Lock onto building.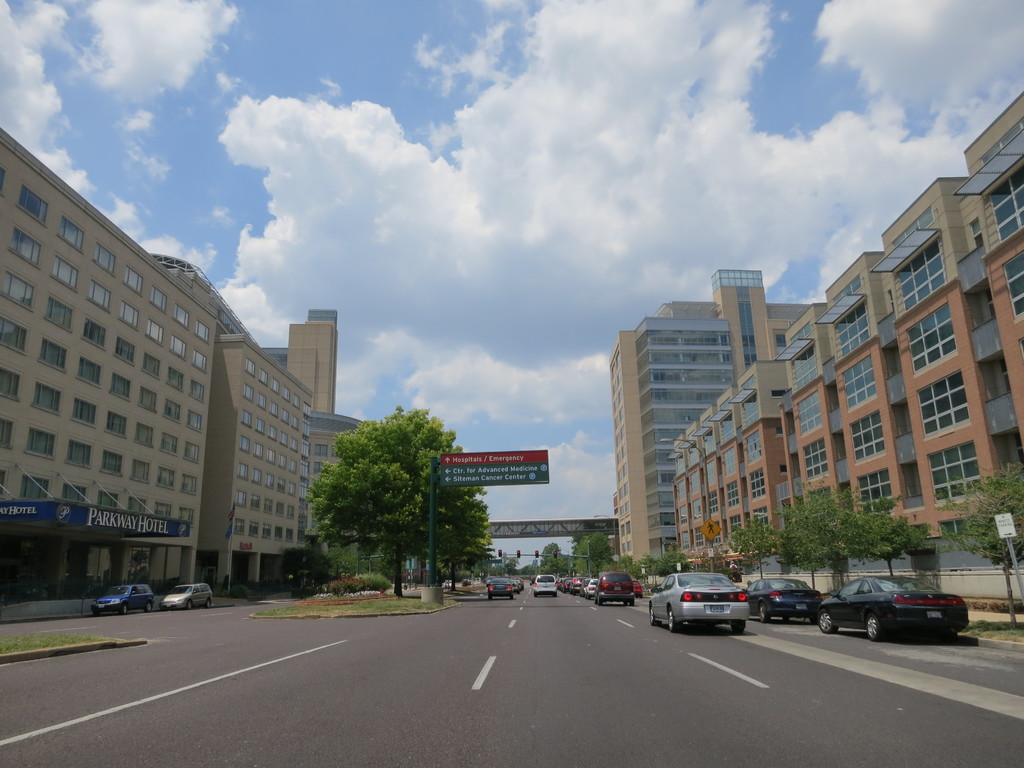
Locked: pyautogui.locateOnScreen(619, 271, 806, 575).
